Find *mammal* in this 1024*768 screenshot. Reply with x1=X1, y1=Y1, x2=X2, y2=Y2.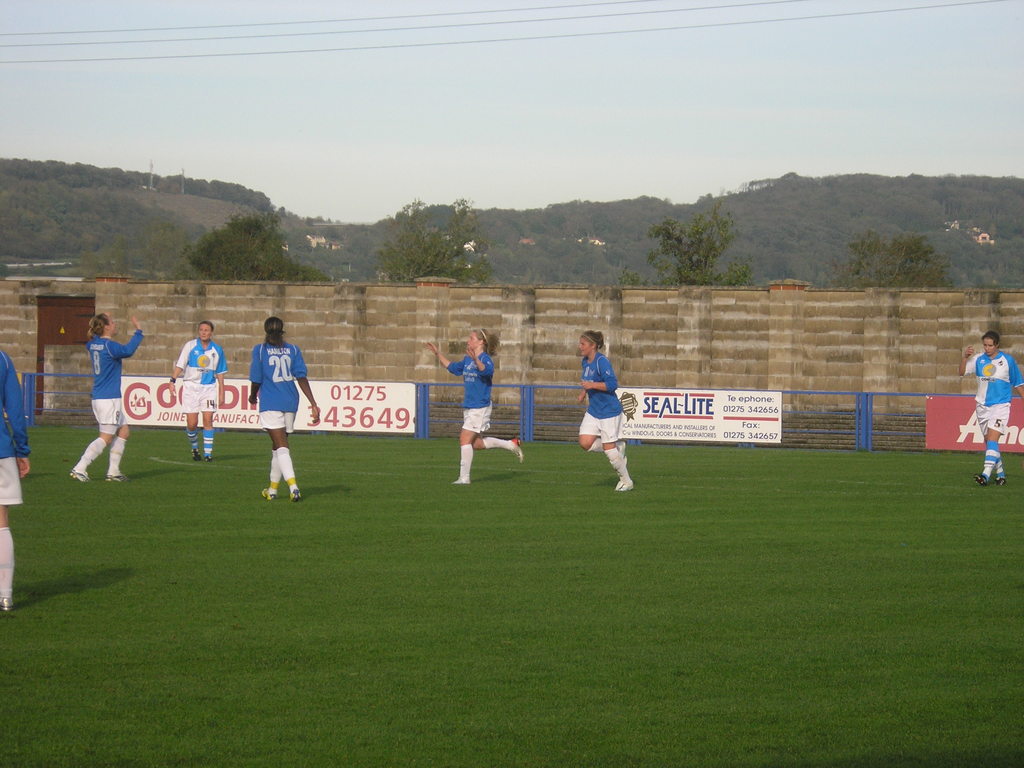
x1=577, y1=328, x2=636, y2=487.
